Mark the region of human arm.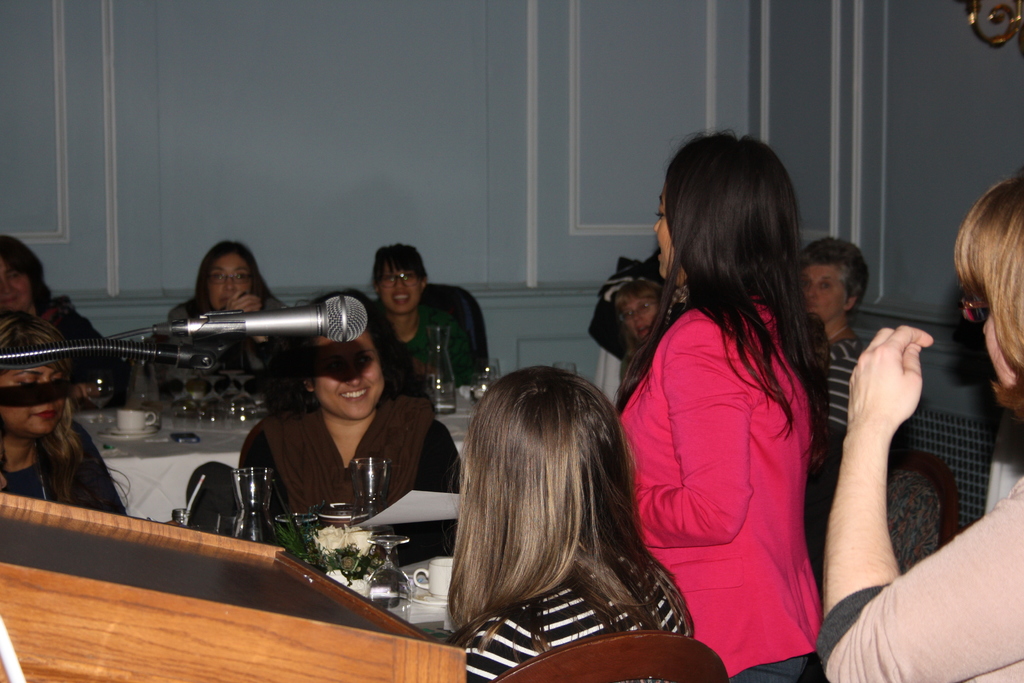
Region: <region>817, 374, 989, 661</region>.
